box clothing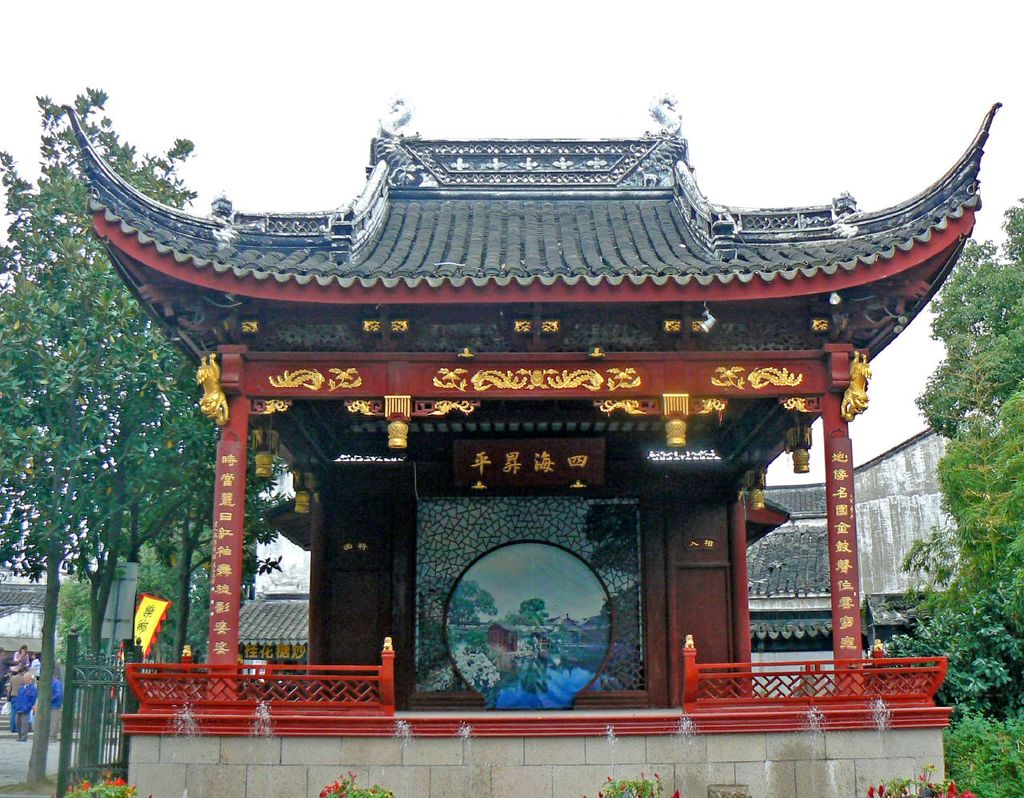
region(7, 684, 42, 723)
